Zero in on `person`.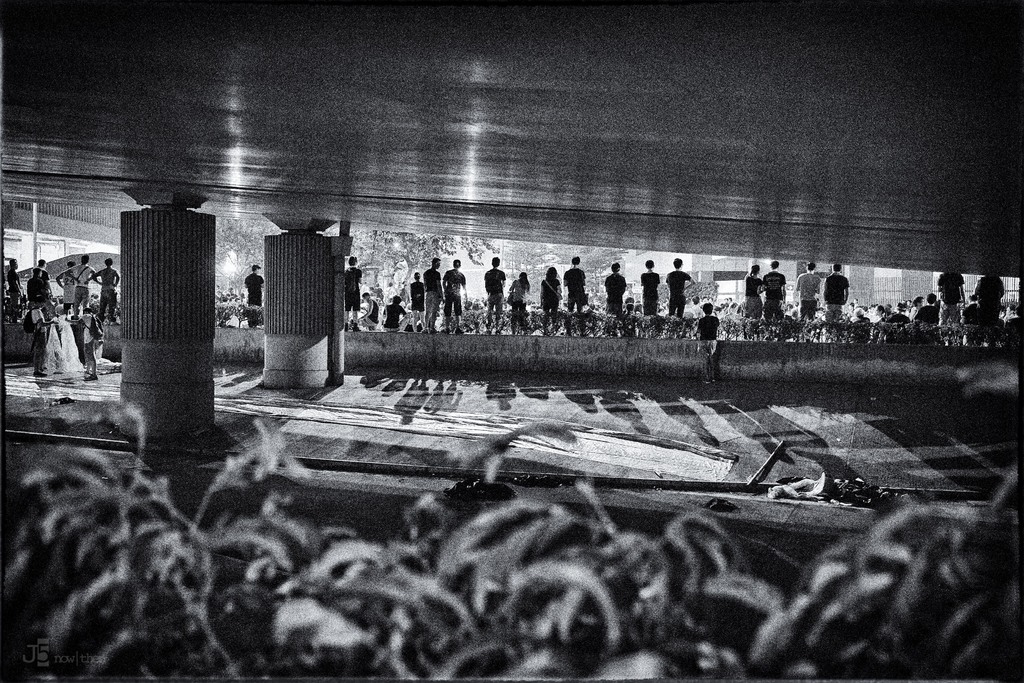
Zeroed in: locate(417, 273, 426, 317).
